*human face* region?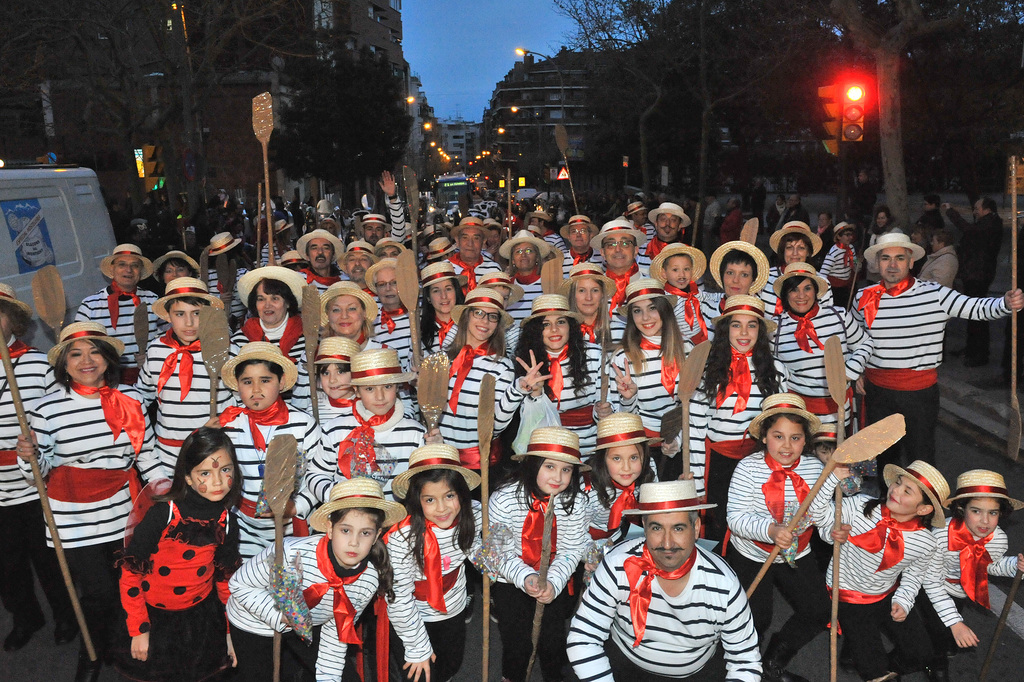
<box>540,315,575,353</box>
